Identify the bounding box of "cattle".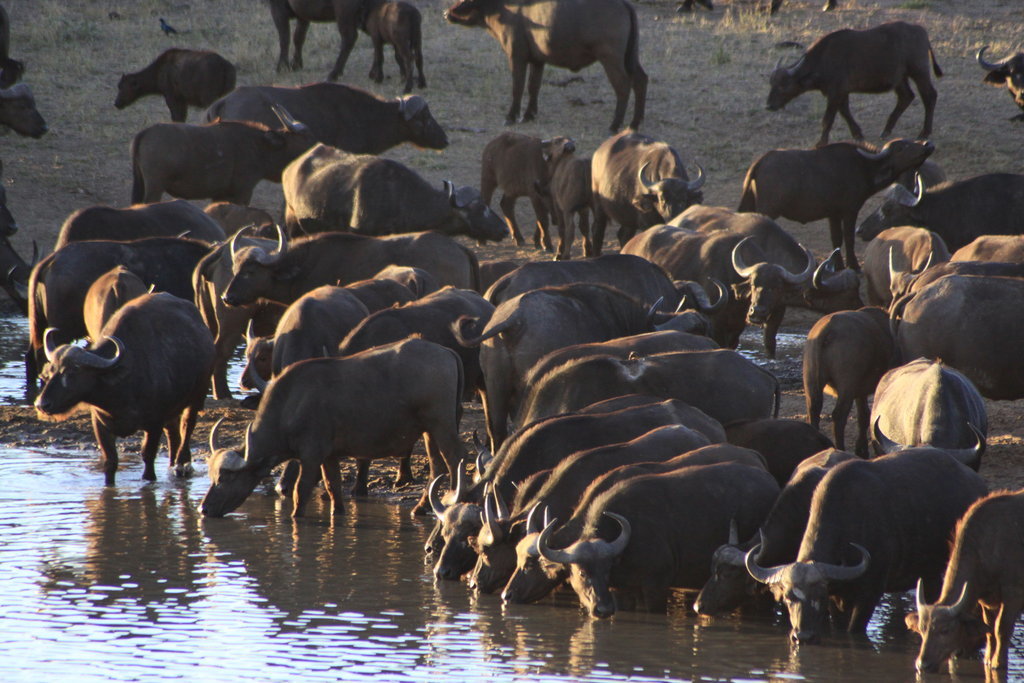
[801,308,908,456].
